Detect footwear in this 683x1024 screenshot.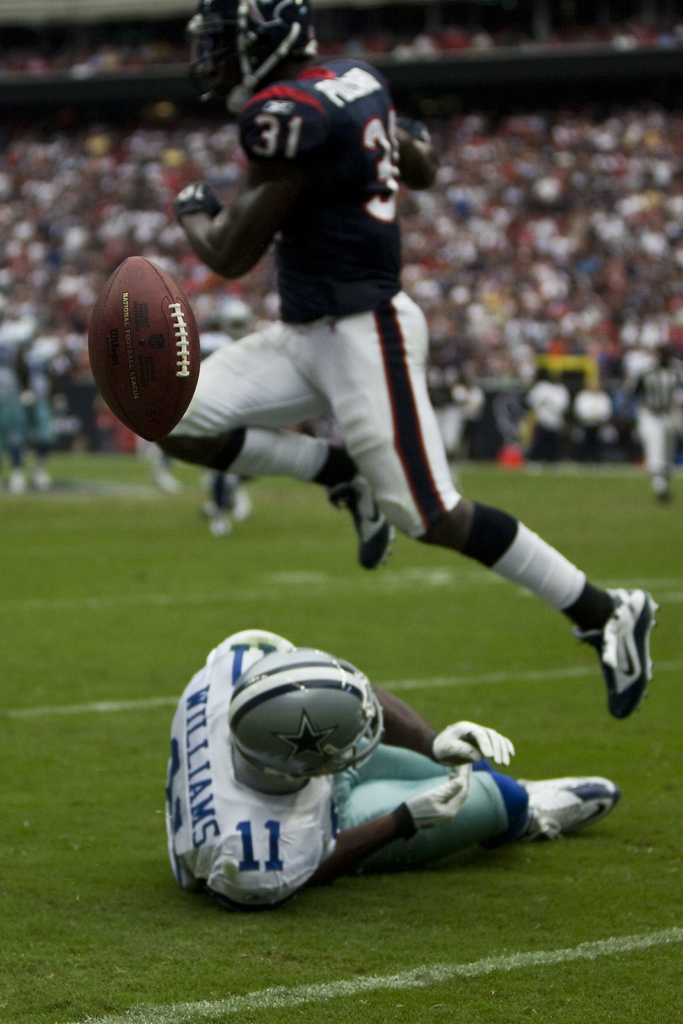
Detection: <bbox>509, 778, 621, 842</bbox>.
